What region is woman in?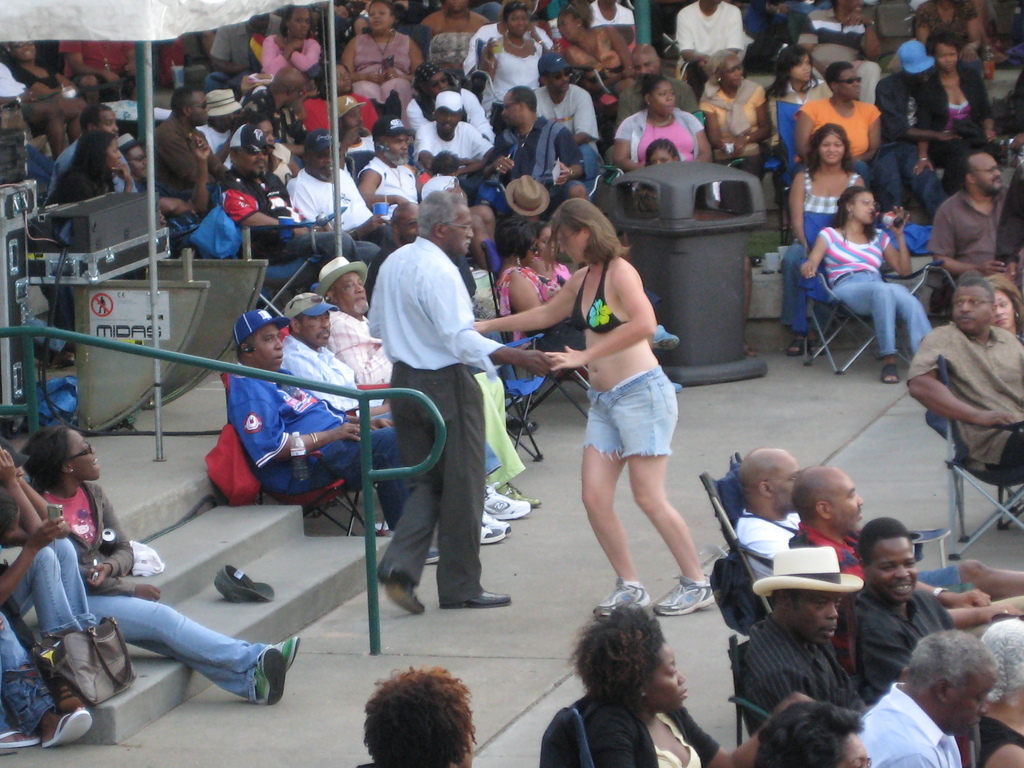
(257,2,329,85).
